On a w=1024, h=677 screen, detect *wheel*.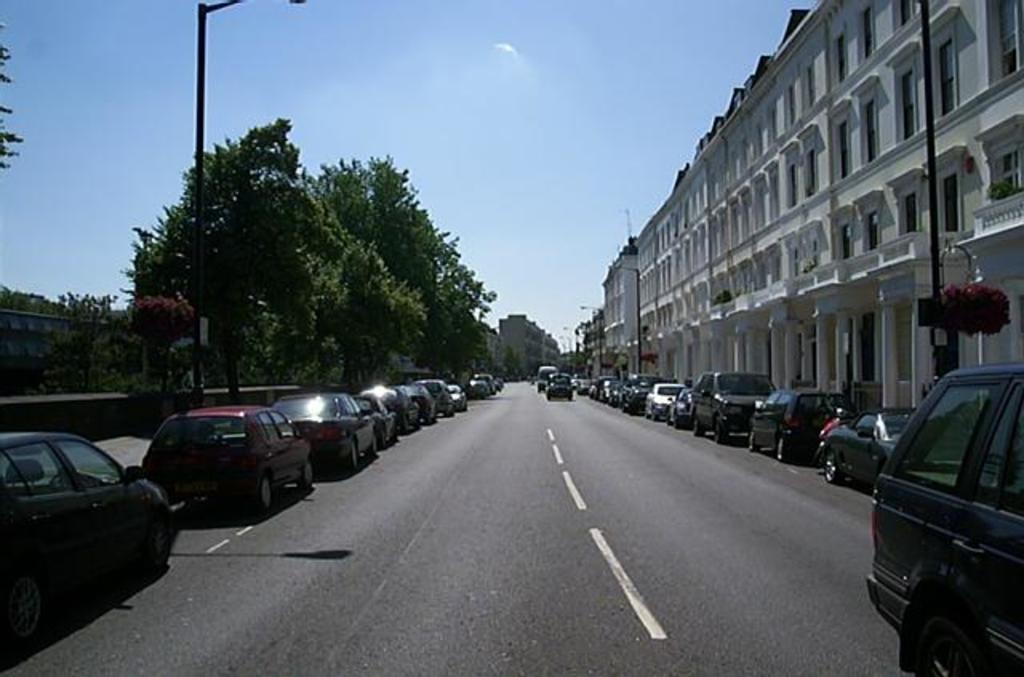
693, 415, 704, 435.
